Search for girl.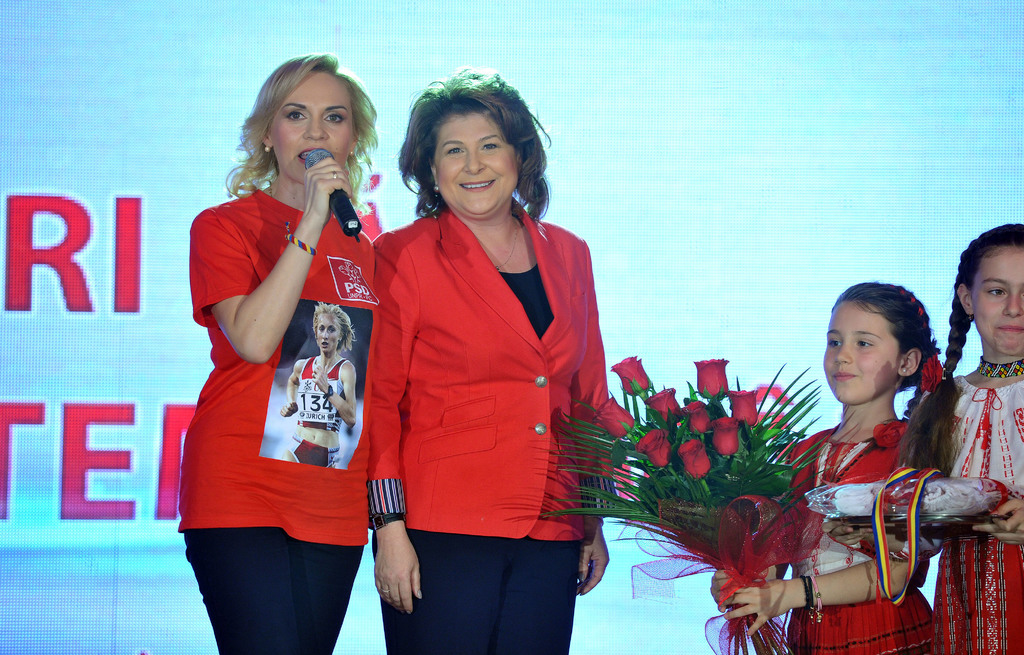
Found at 706:276:947:654.
